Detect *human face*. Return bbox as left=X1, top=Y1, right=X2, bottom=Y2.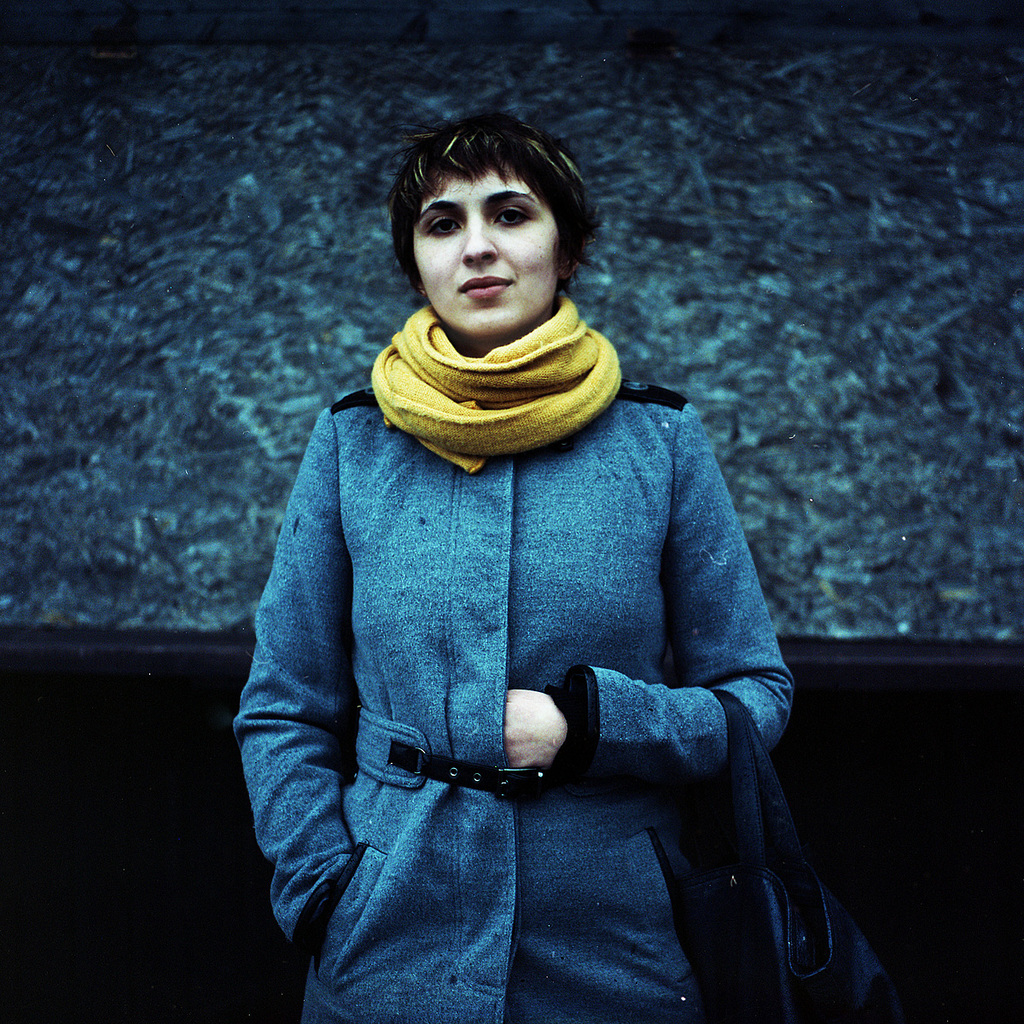
left=415, top=164, right=557, bottom=340.
